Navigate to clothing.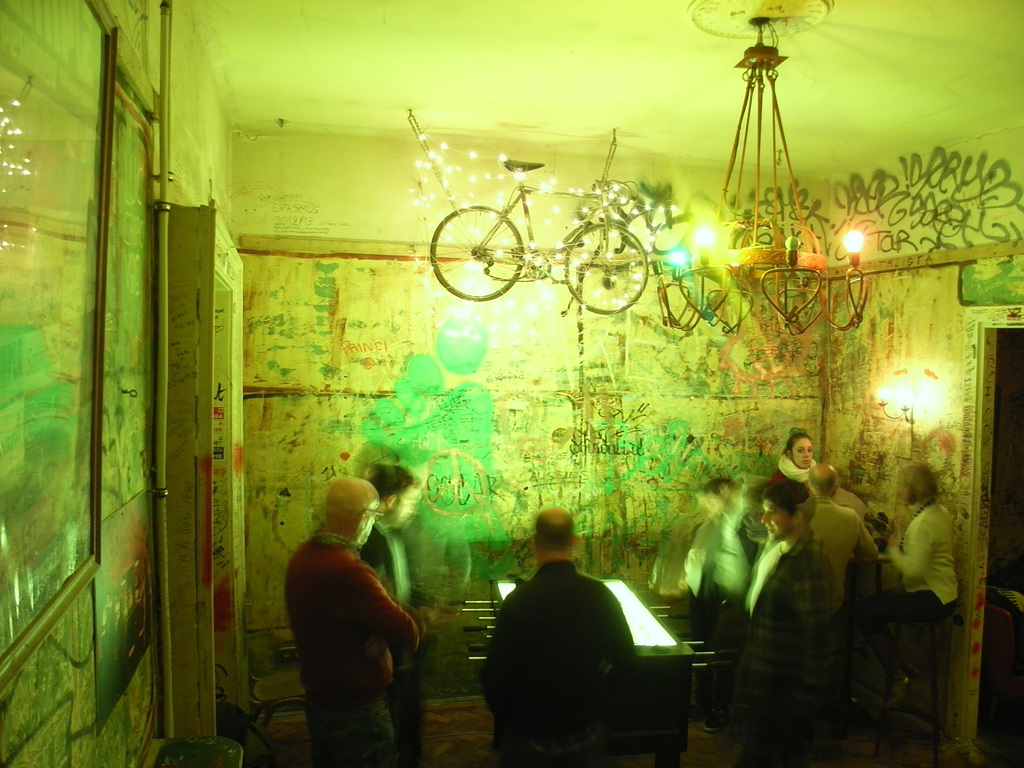
Navigation target: (355,521,429,735).
